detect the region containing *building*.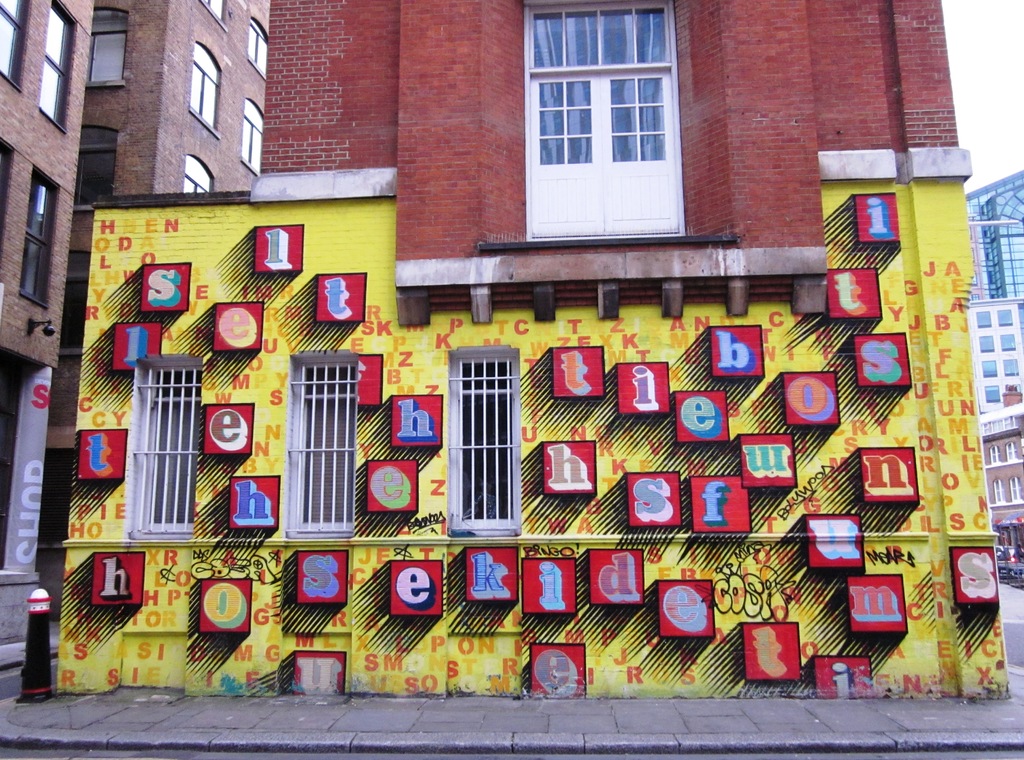
964,173,1023,589.
